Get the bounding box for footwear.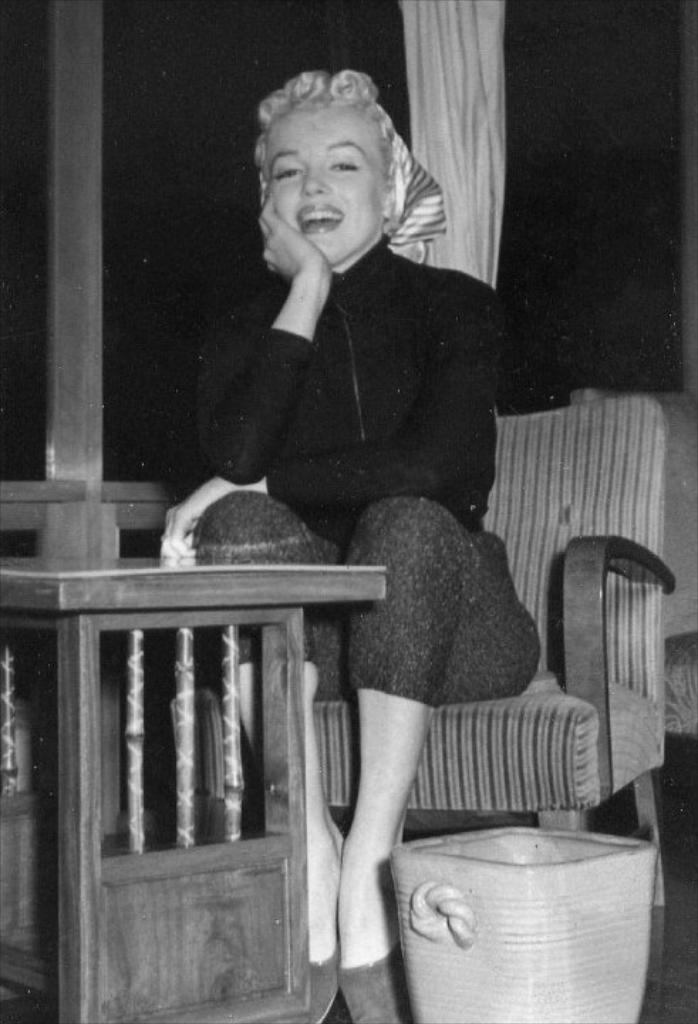
detection(335, 937, 408, 1023).
